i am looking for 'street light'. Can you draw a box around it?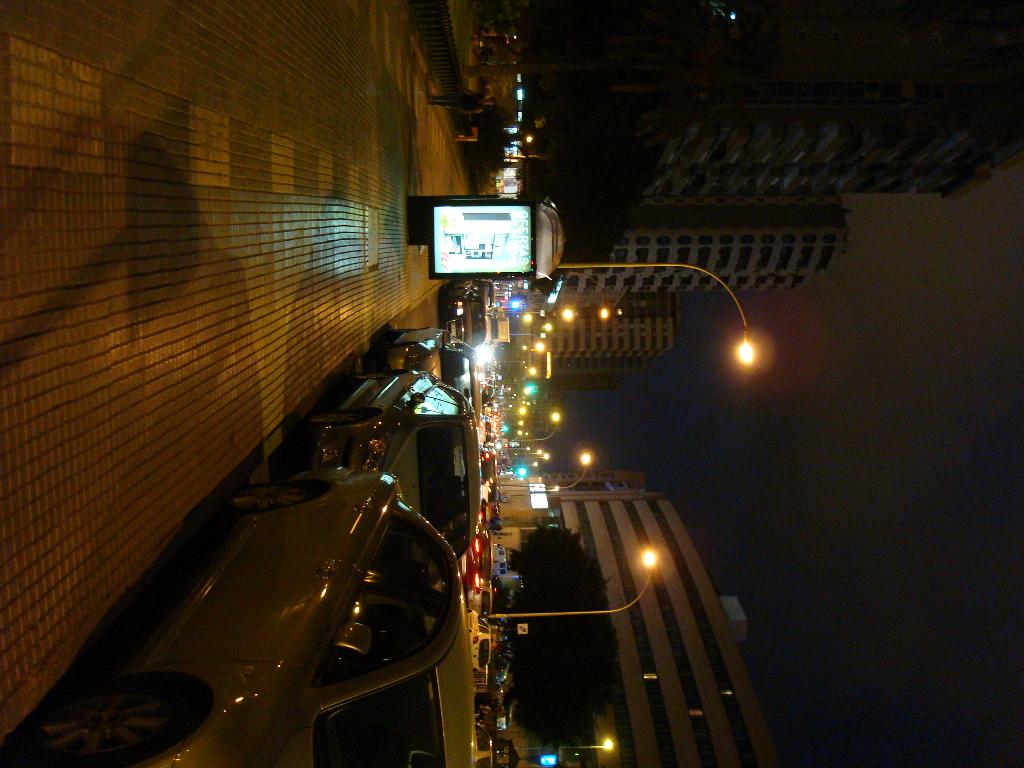
Sure, the bounding box is <region>558, 291, 577, 323</region>.
